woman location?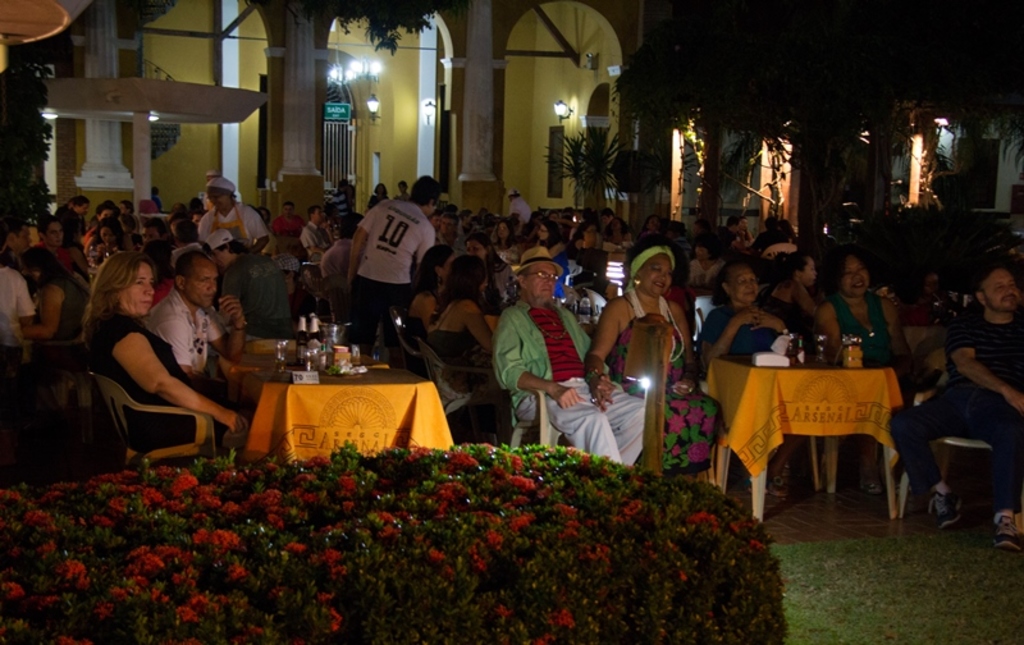
<region>585, 252, 719, 470</region>
